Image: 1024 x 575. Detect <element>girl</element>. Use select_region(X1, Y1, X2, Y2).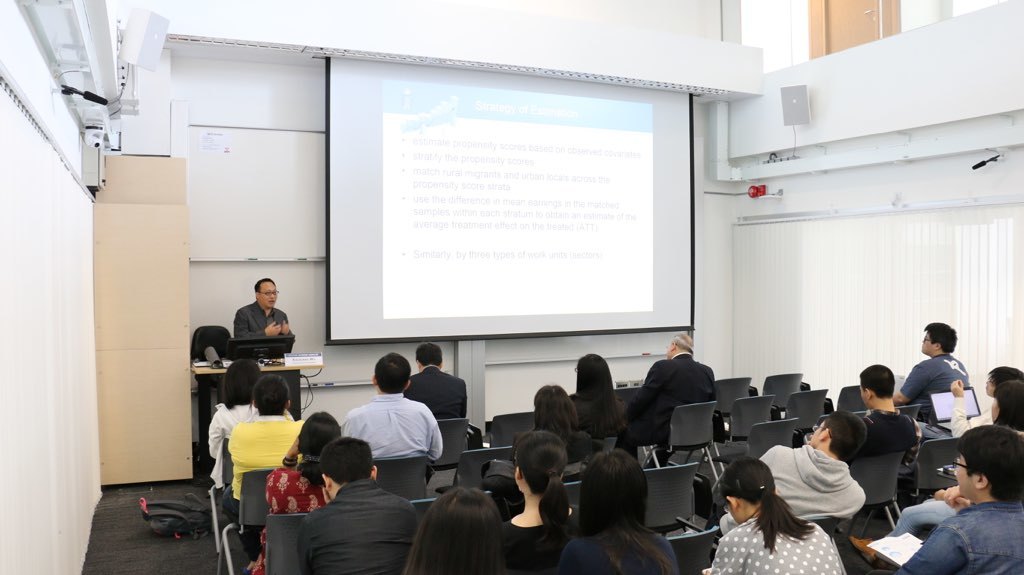
select_region(497, 431, 582, 574).
